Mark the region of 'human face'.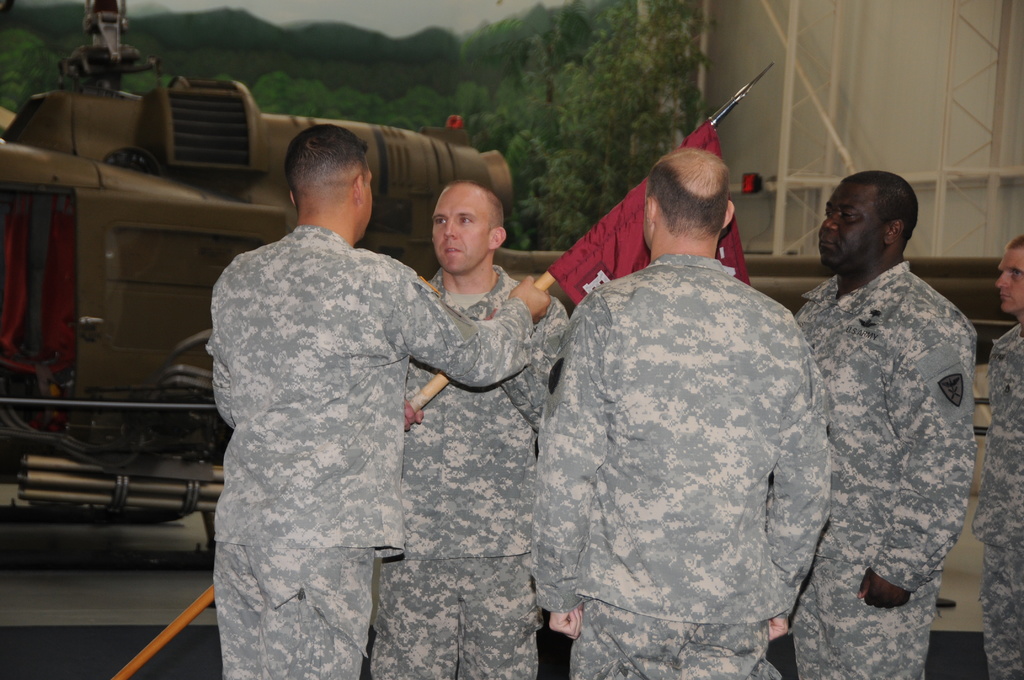
Region: locate(819, 182, 895, 268).
